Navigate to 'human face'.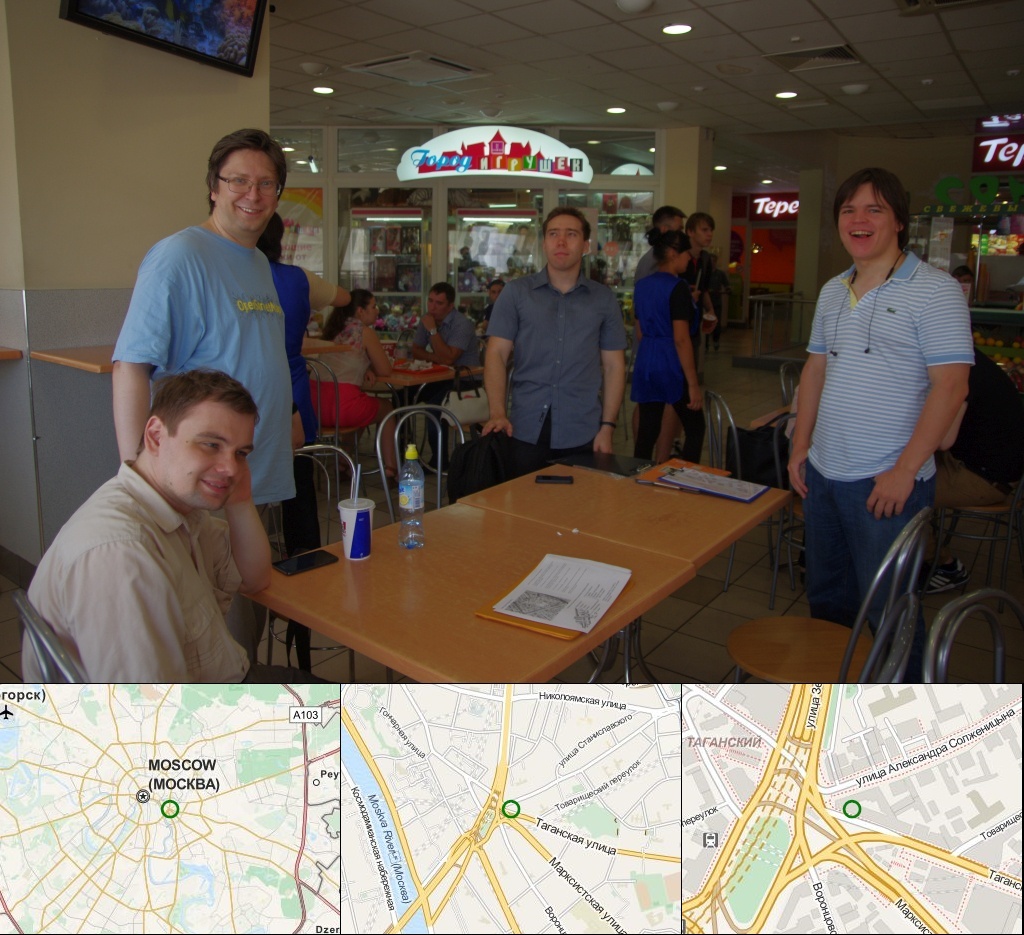
Navigation target: [163,404,257,511].
